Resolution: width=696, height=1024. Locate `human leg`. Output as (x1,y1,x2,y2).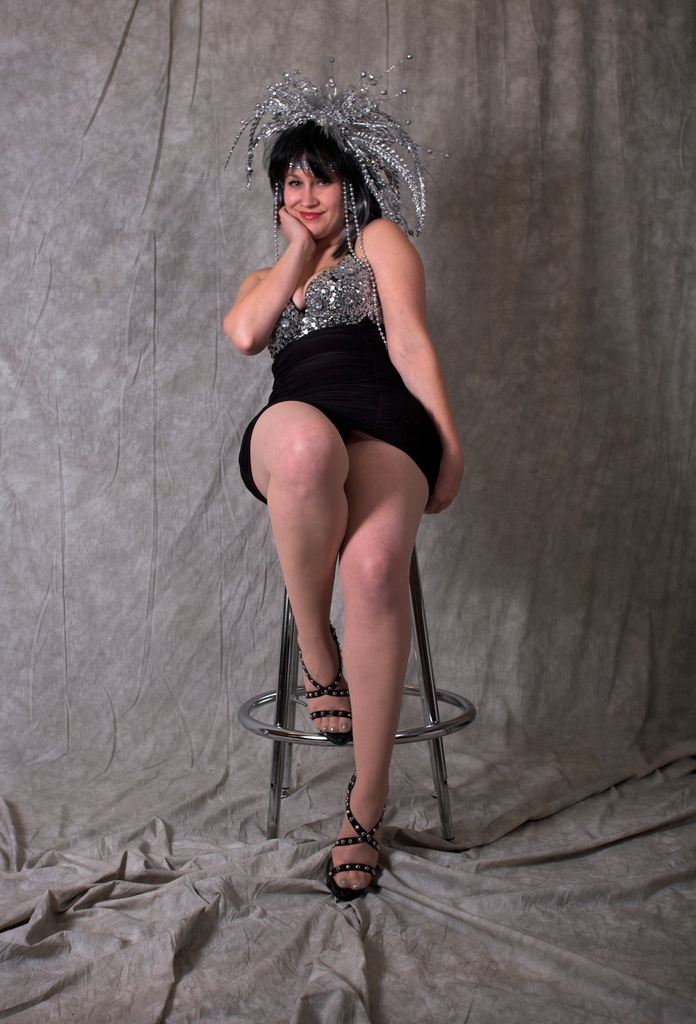
(241,403,353,732).
